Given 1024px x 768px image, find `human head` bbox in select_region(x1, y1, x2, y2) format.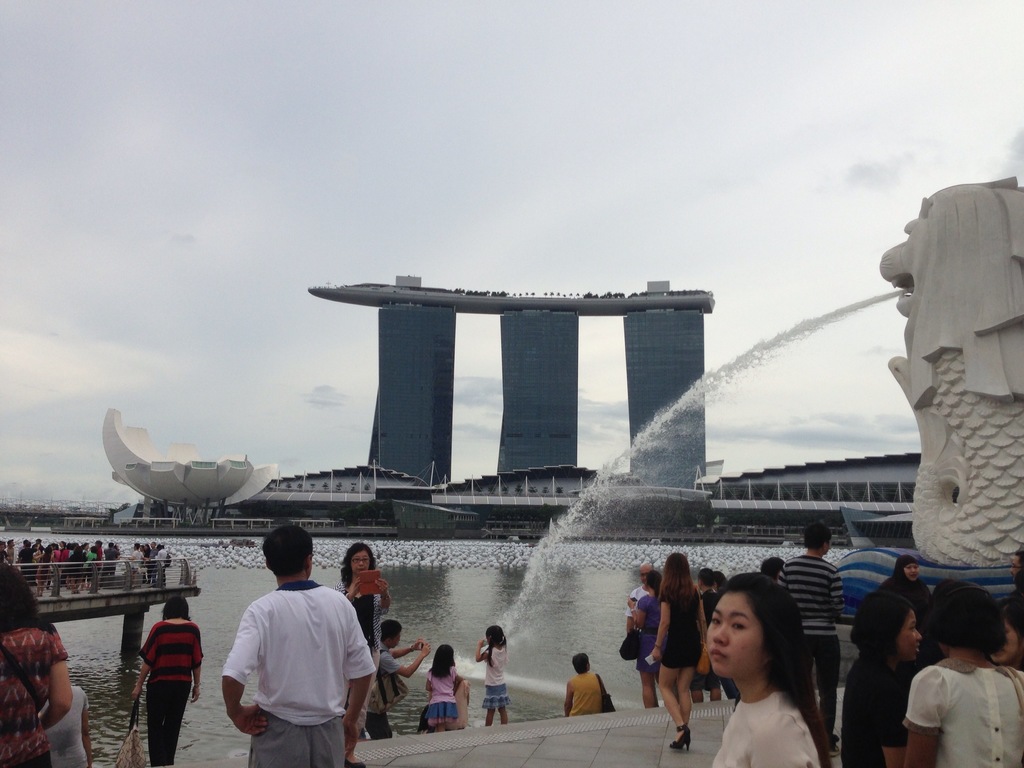
select_region(803, 520, 836, 553).
